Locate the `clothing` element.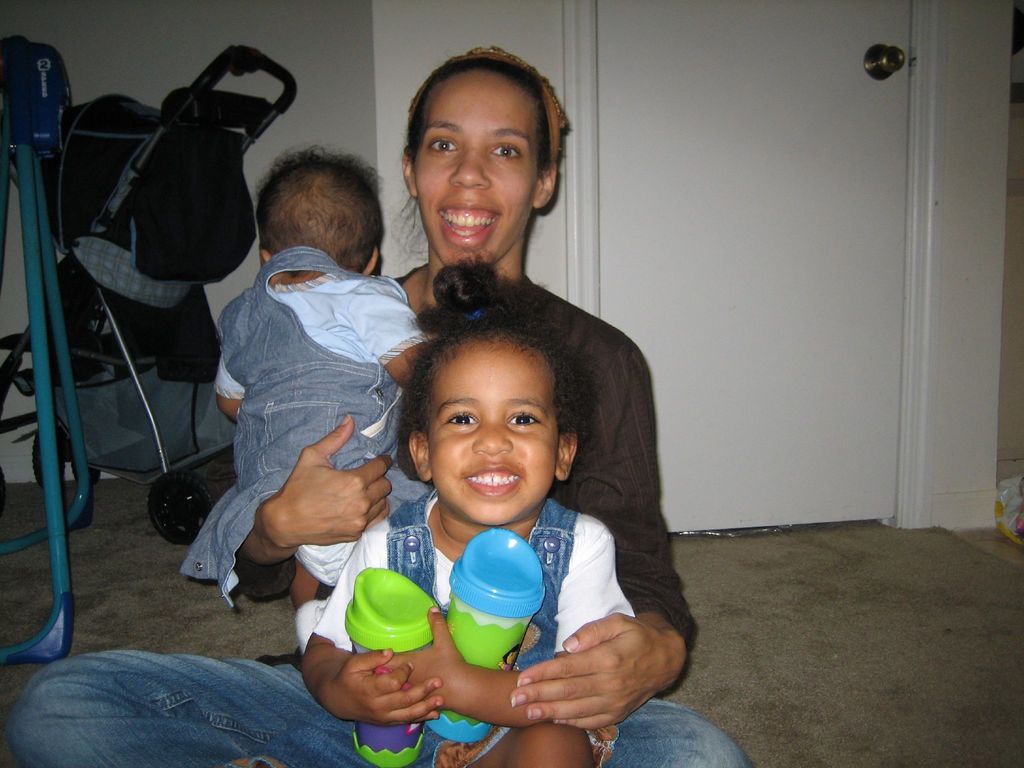
Element bbox: region(10, 273, 752, 767).
